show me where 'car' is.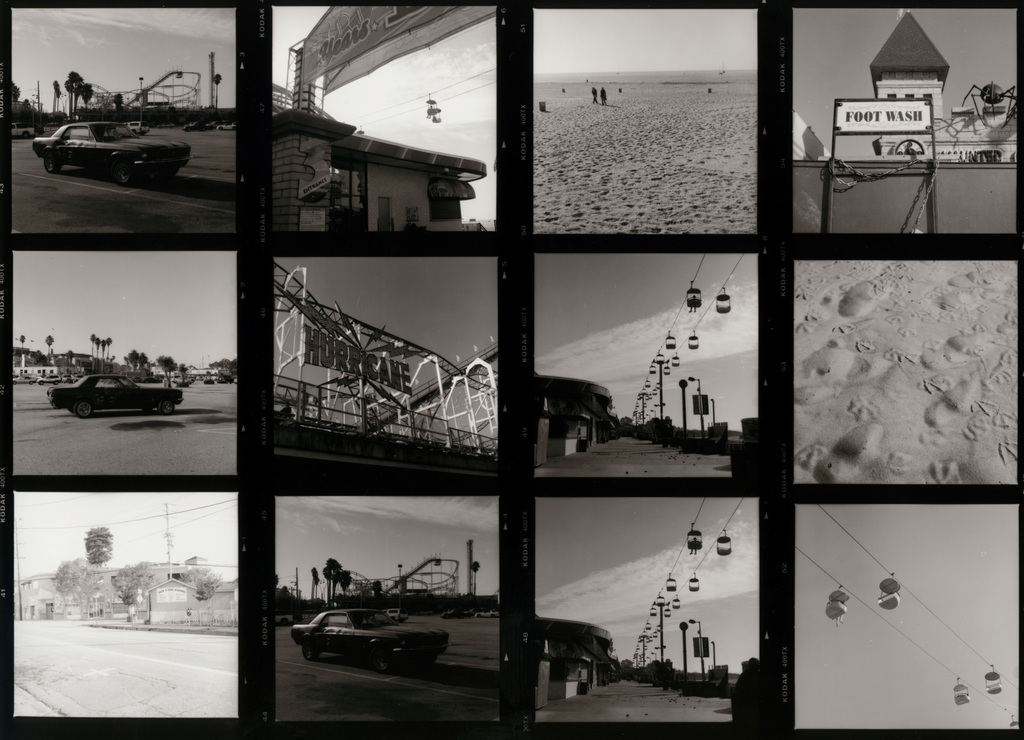
'car' is at bbox=[24, 115, 189, 188].
